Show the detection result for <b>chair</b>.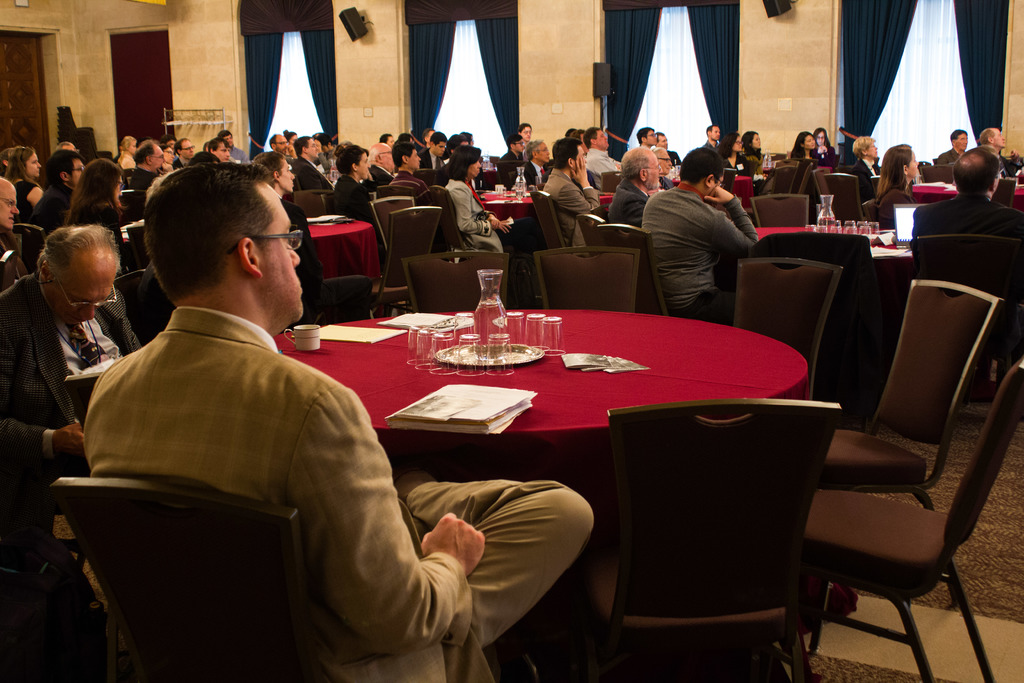
(751,192,815,234).
